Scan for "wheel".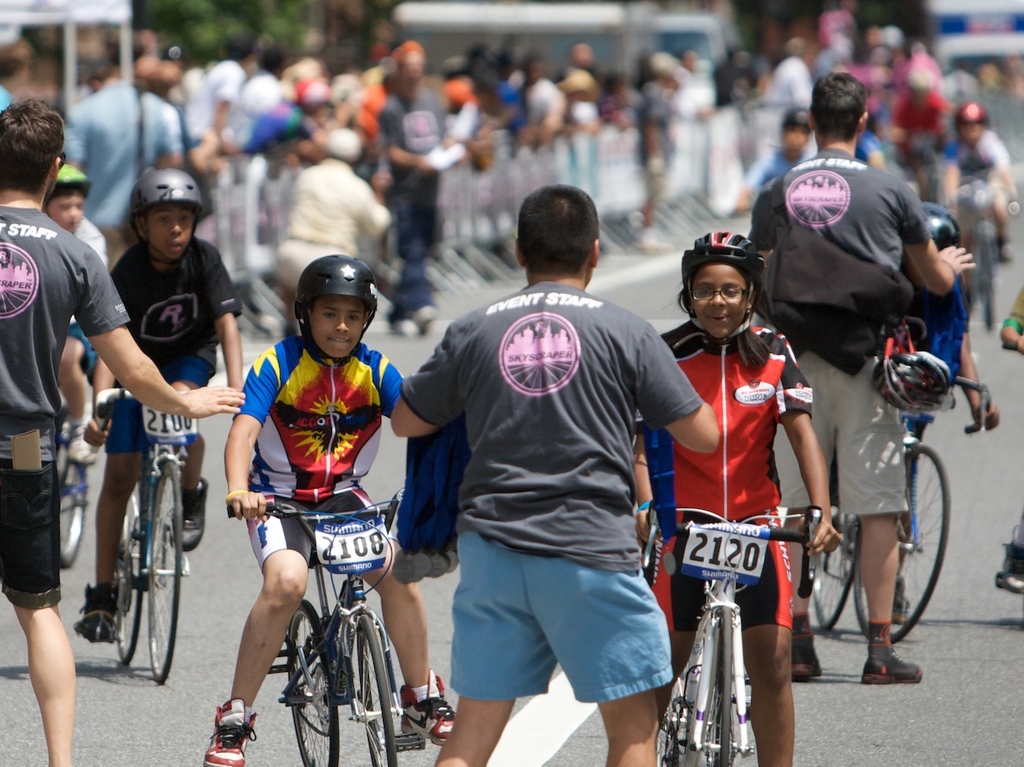
Scan result: 289, 598, 339, 765.
